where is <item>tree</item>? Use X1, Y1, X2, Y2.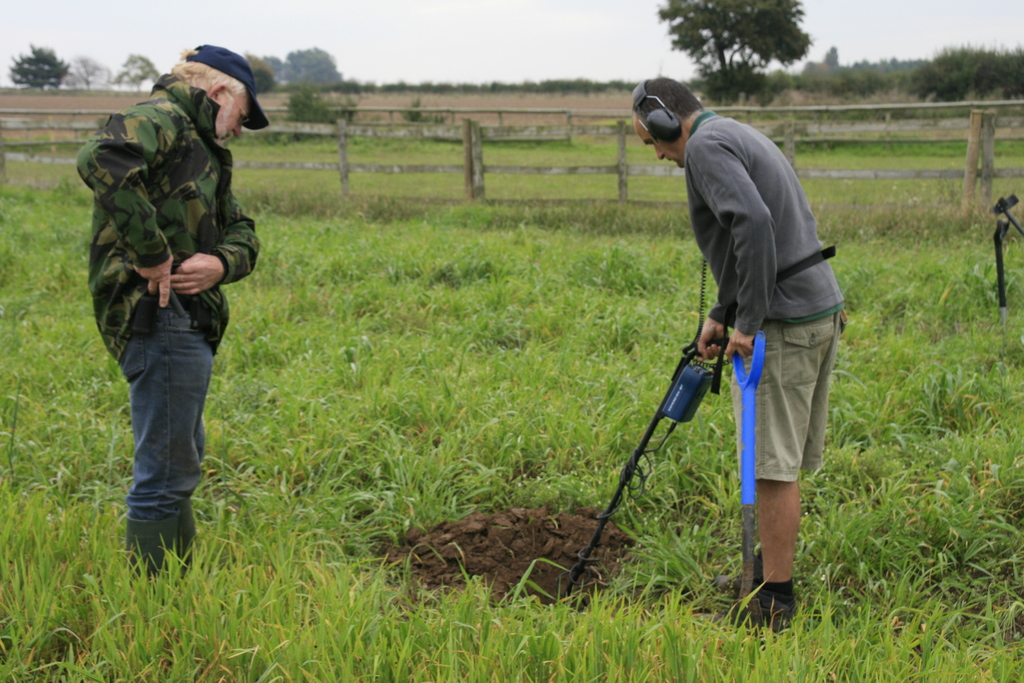
239, 52, 280, 91.
